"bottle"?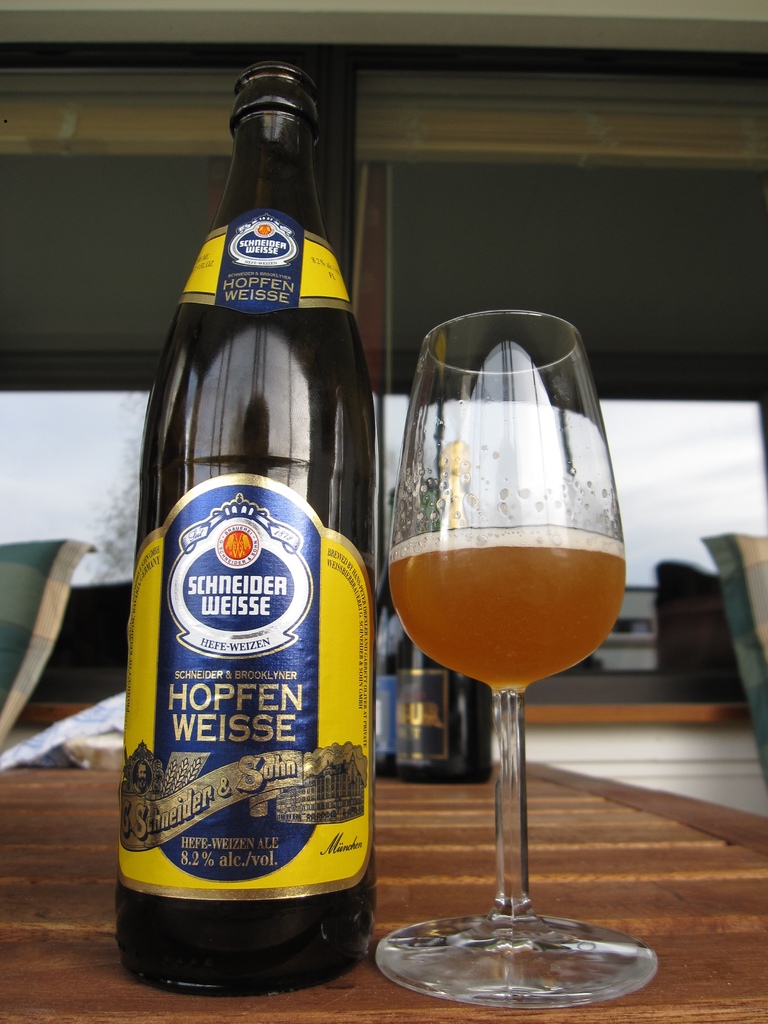
<bbox>122, 120, 383, 981</bbox>
